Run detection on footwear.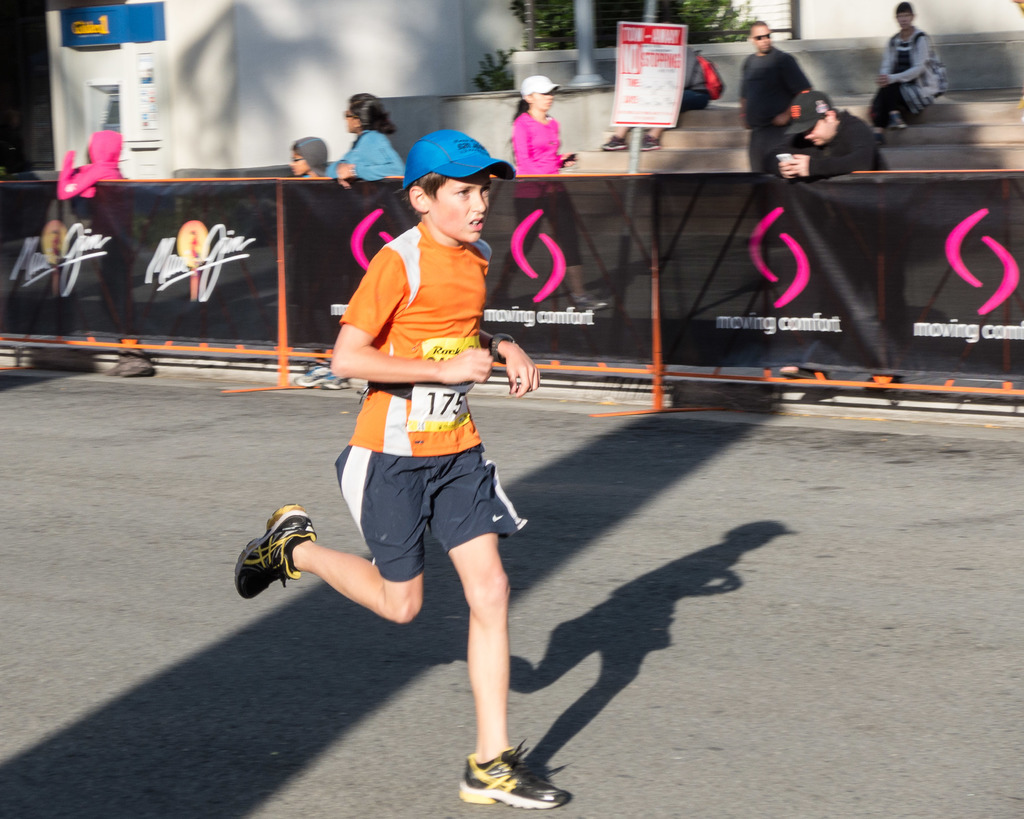
Result: box=[600, 129, 625, 150].
